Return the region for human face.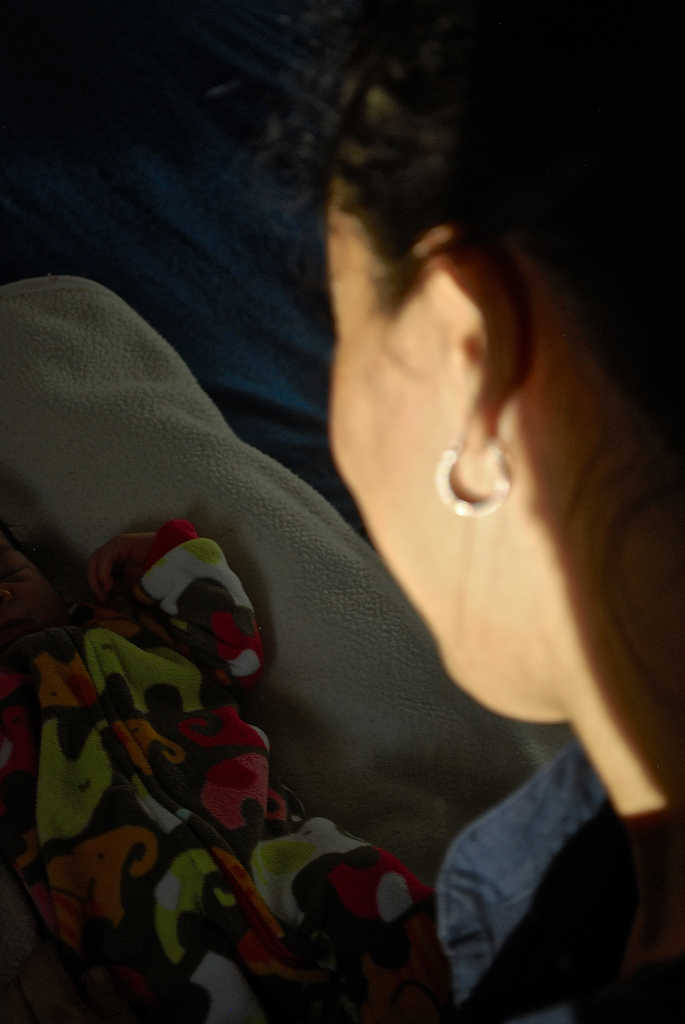
select_region(322, 200, 505, 719).
